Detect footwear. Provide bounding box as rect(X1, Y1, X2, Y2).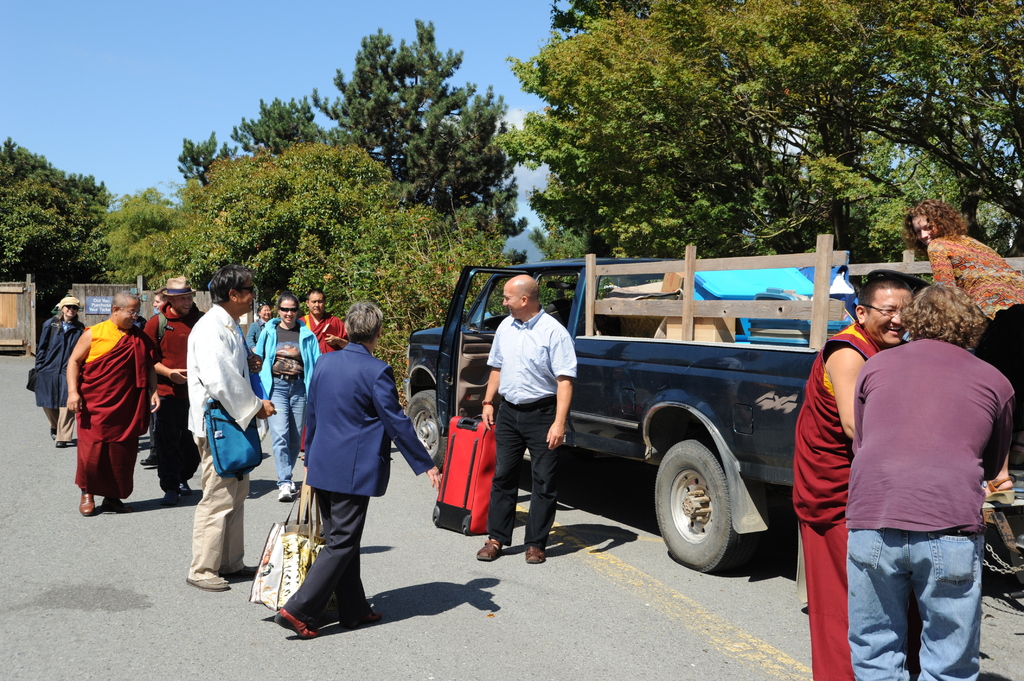
rect(49, 434, 57, 445).
